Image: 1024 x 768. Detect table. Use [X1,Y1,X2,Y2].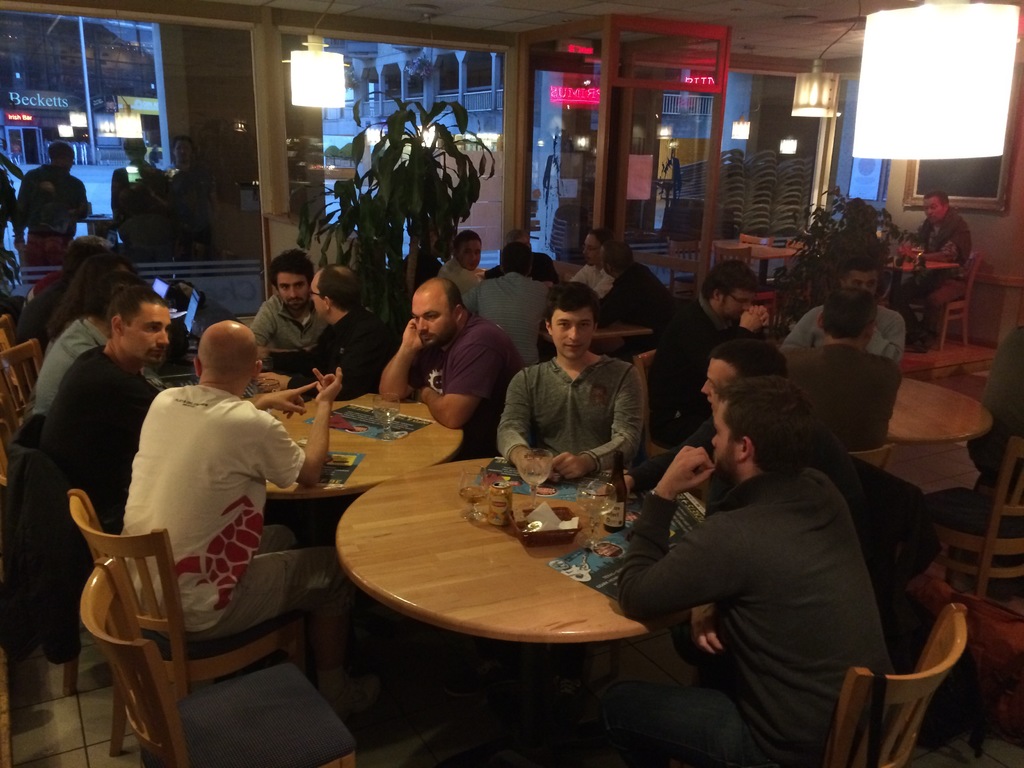
[337,452,697,640].
